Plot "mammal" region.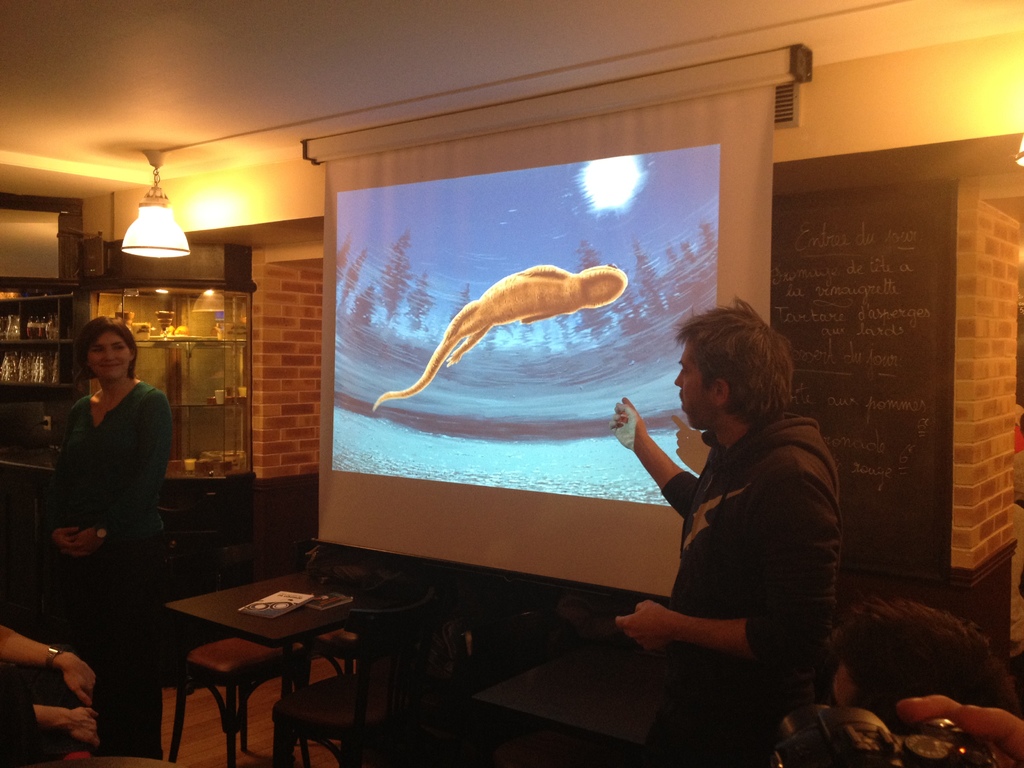
Plotted at {"left": 0, "top": 623, "right": 100, "bottom": 767}.
